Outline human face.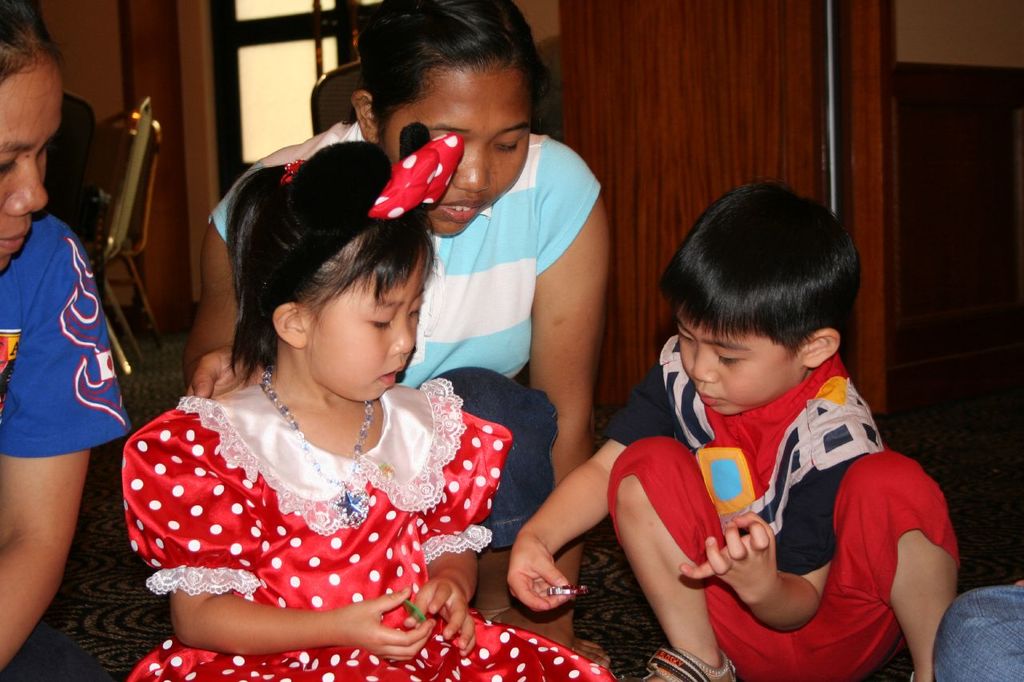
Outline: region(380, 71, 532, 235).
